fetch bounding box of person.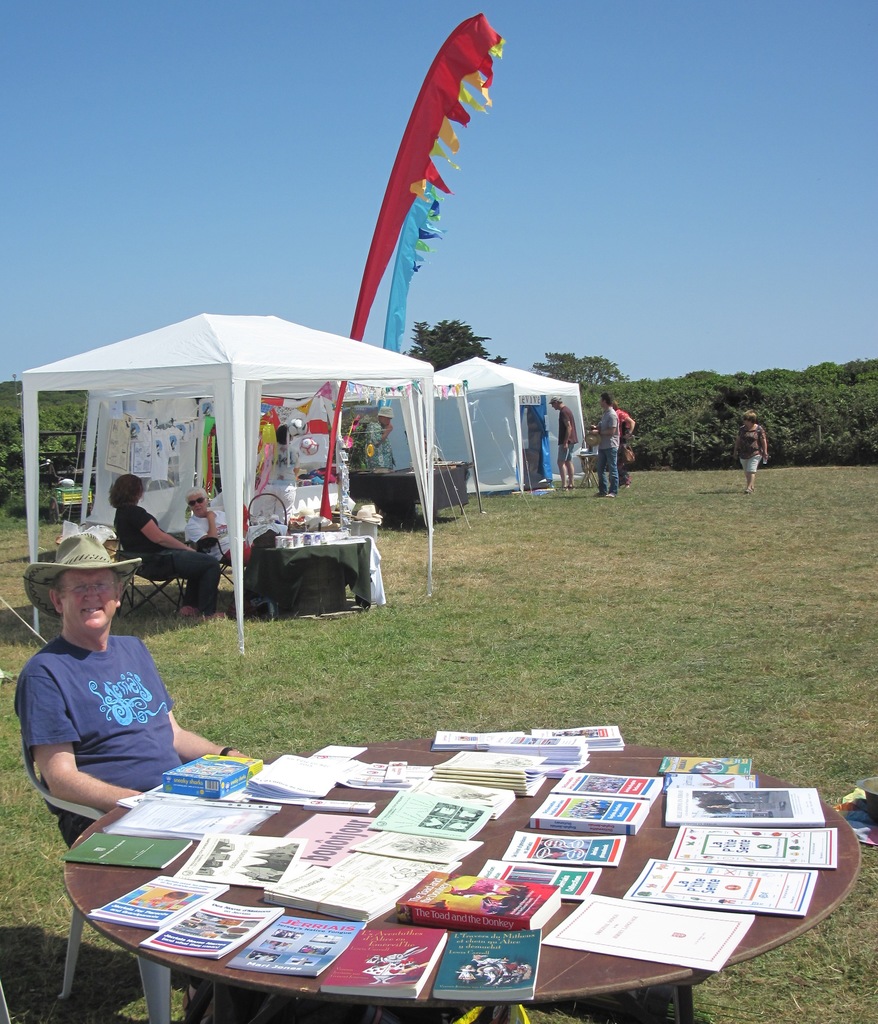
Bbox: crop(614, 401, 635, 485).
